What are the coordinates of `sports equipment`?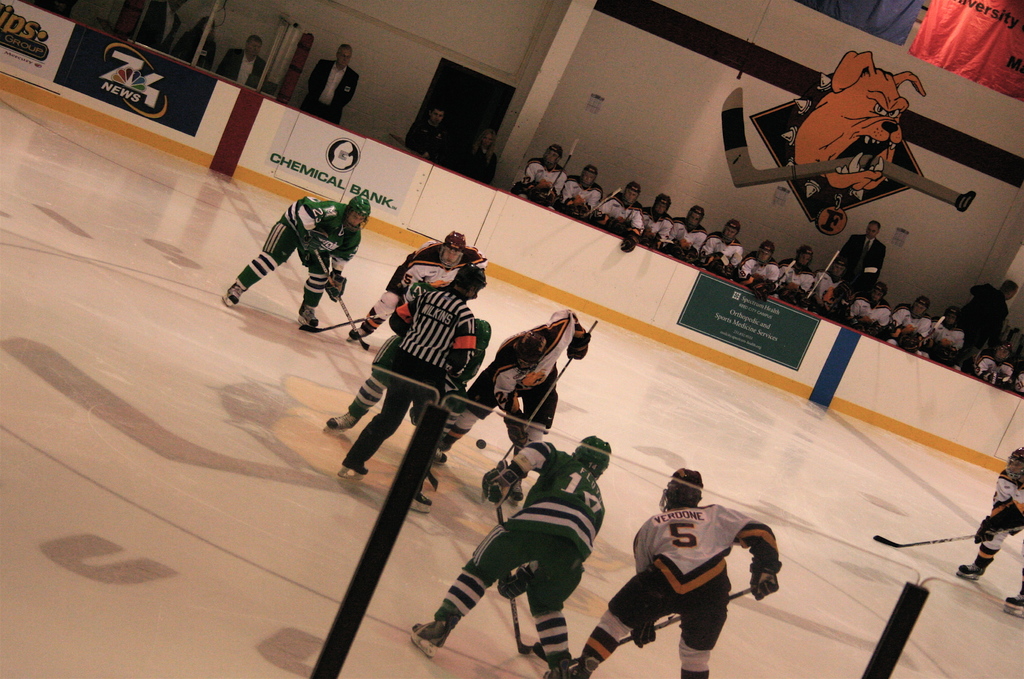
(569, 580, 766, 662).
